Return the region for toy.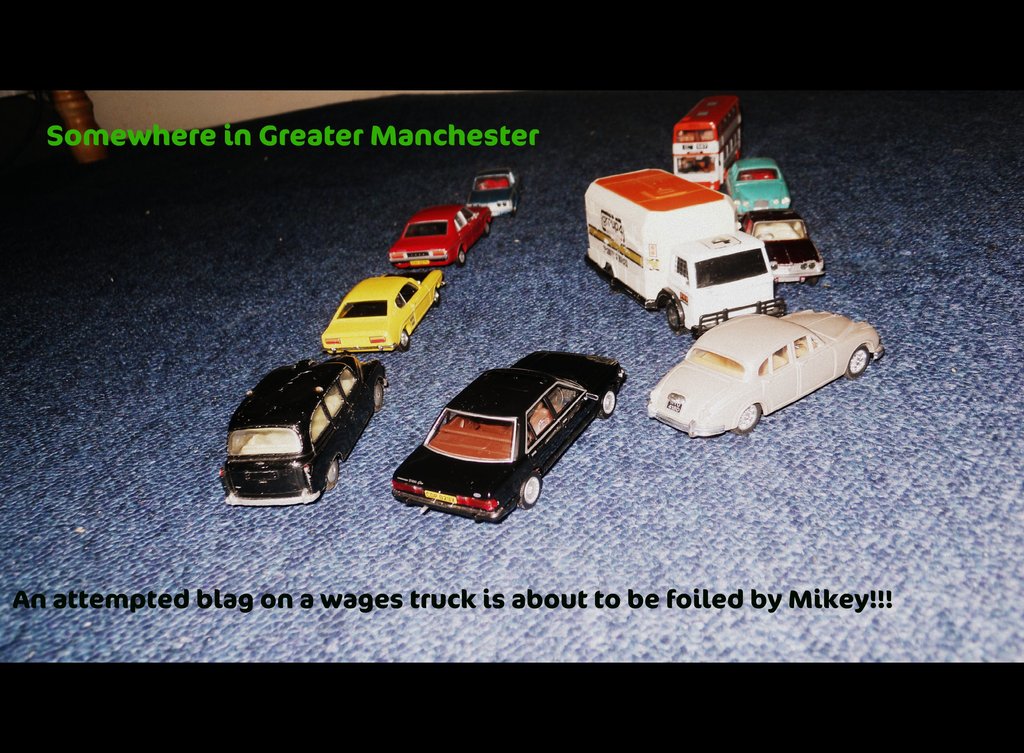
detection(314, 264, 444, 357).
